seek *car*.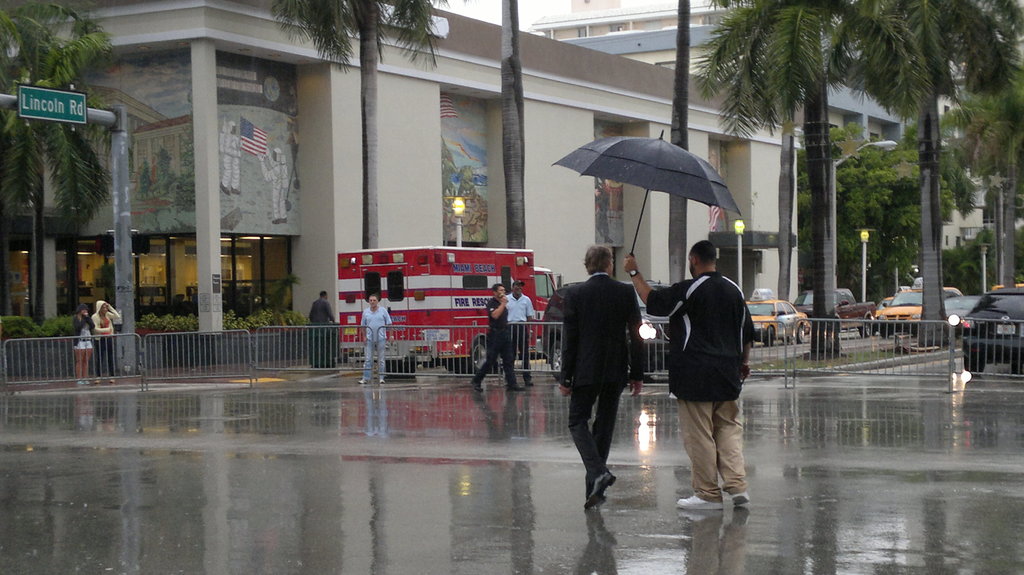
box(543, 278, 669, 379).
